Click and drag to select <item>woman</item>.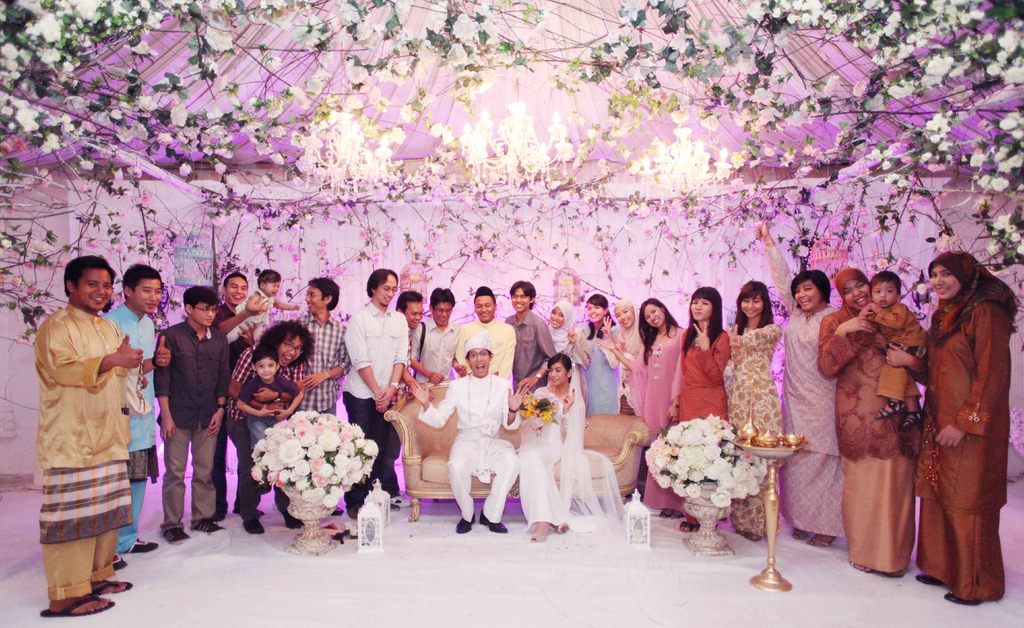
Selection: 598:295:687:519.
